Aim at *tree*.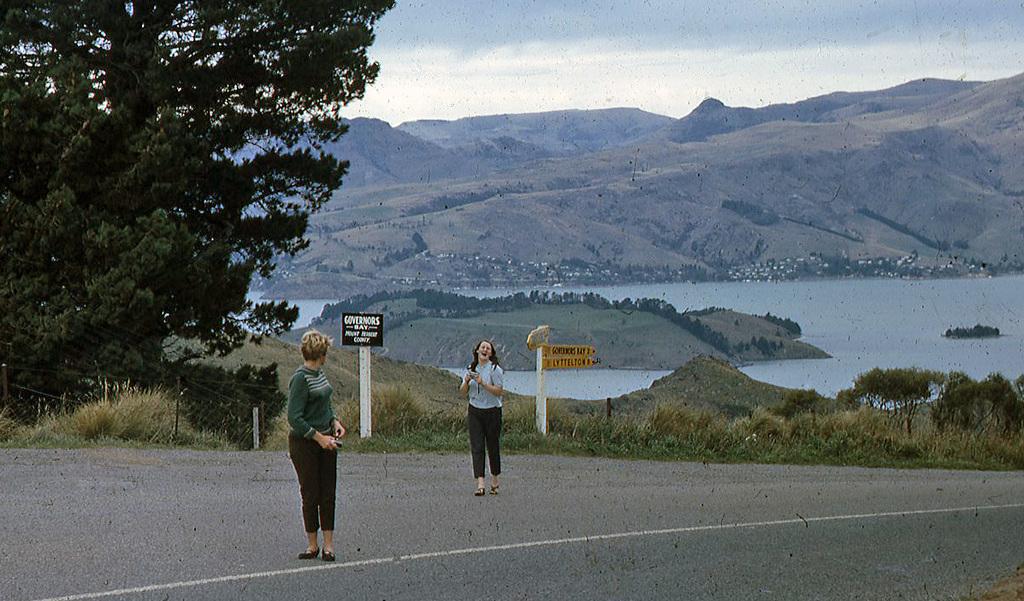
Aimed at bbox(0, 0, 403, 421).
